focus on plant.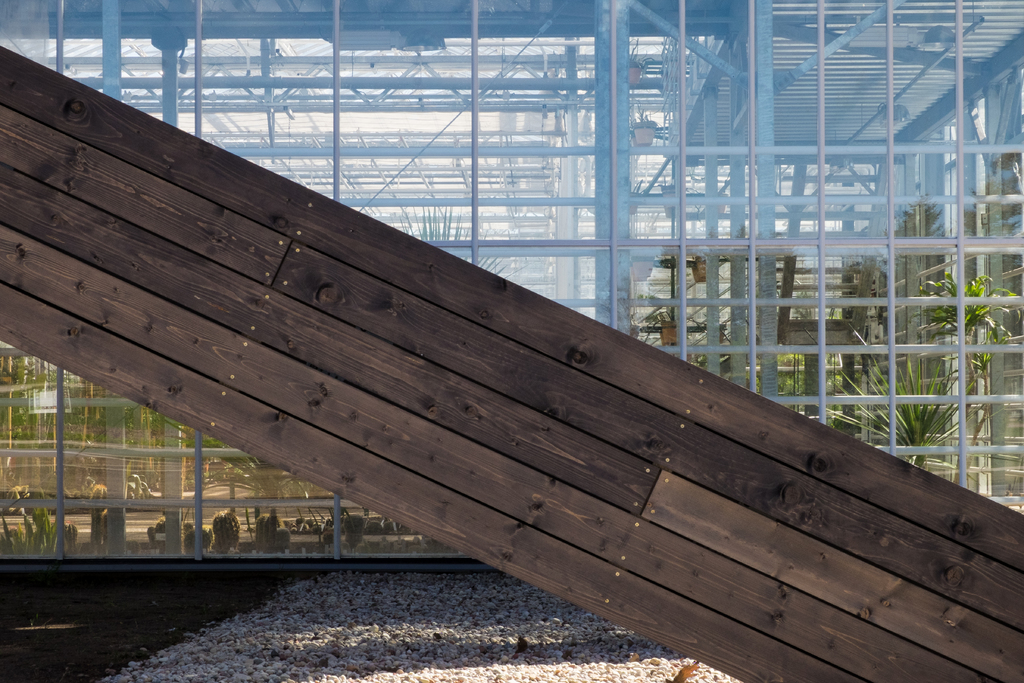
Focused at {"x1": 690, "y1": 352, "x2": 710, "y2": 370}.
